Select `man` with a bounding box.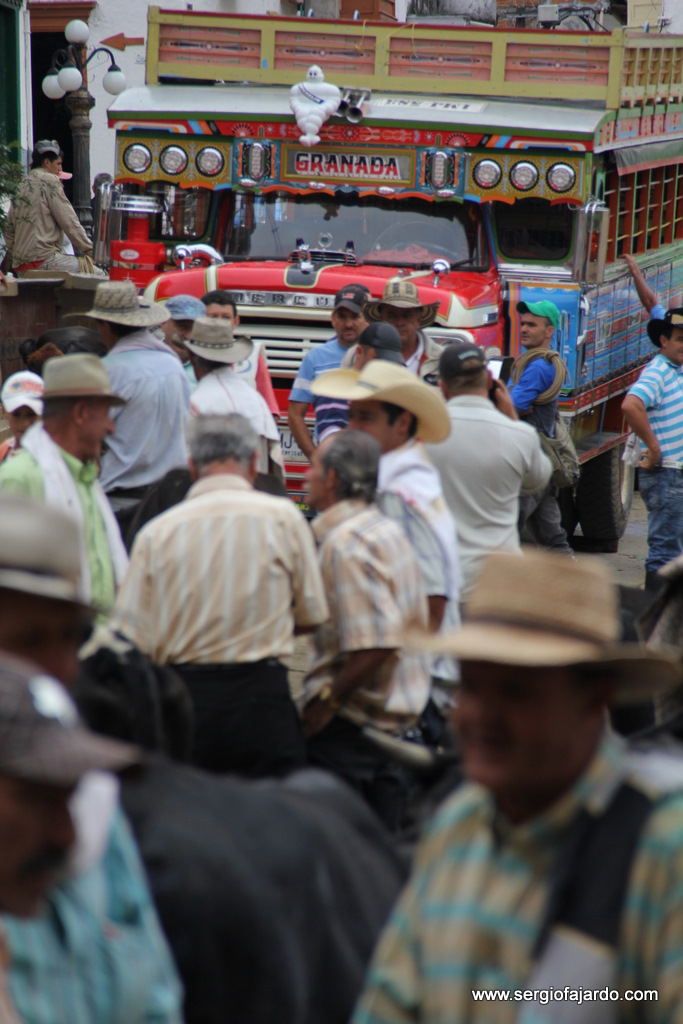
box(288, 281, 366, 469).
